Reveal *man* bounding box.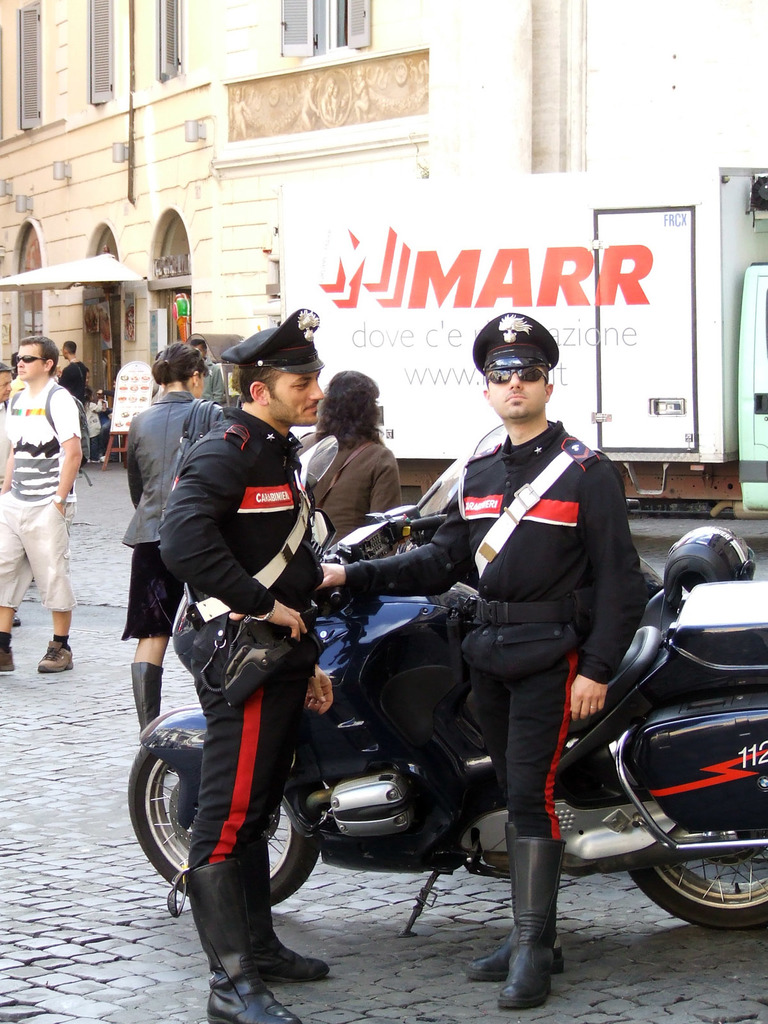
Revealed: bbox=[180, 321, 229, 424].
